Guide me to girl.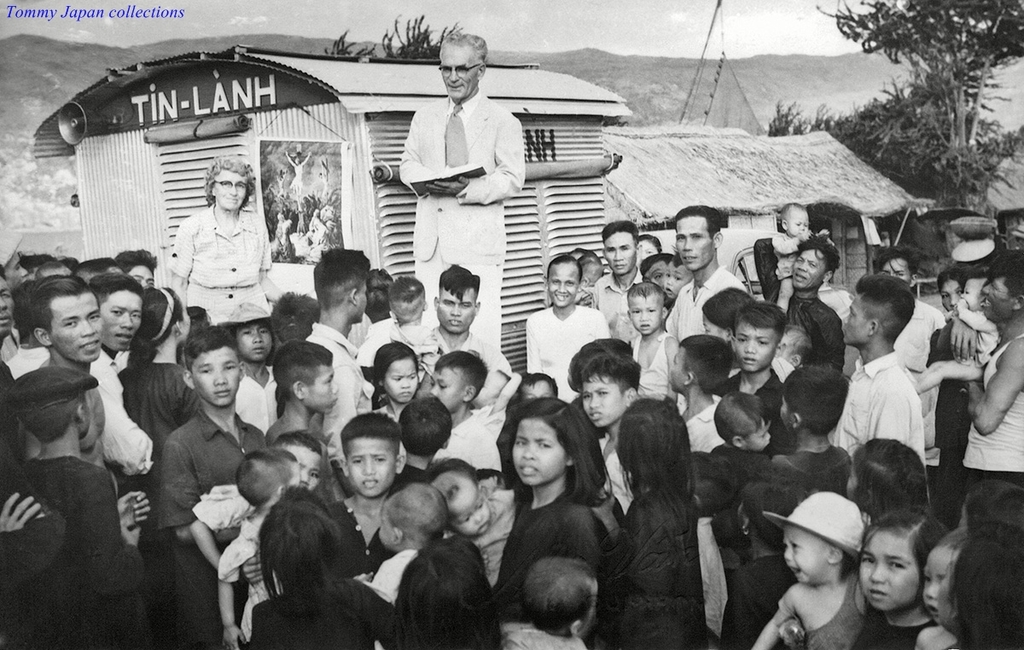
Guidance: (x1=778, y1=511, x2=953, y2=649).
